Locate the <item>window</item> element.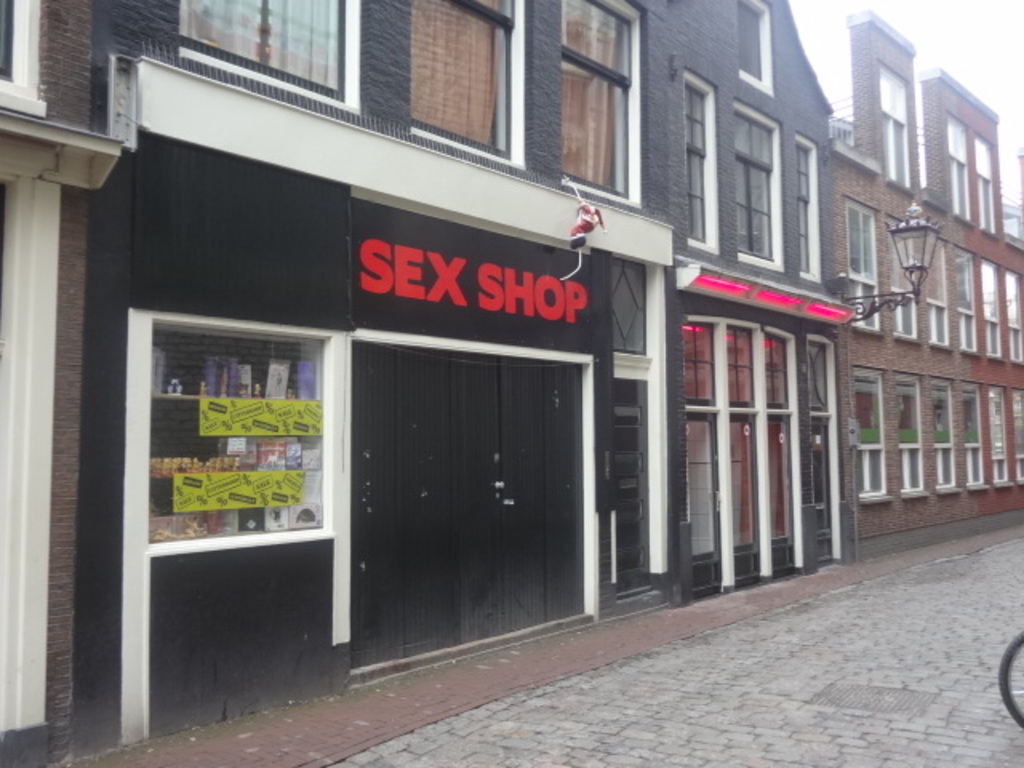
Element bbox: bbox=[946, 149, 965, 208].
